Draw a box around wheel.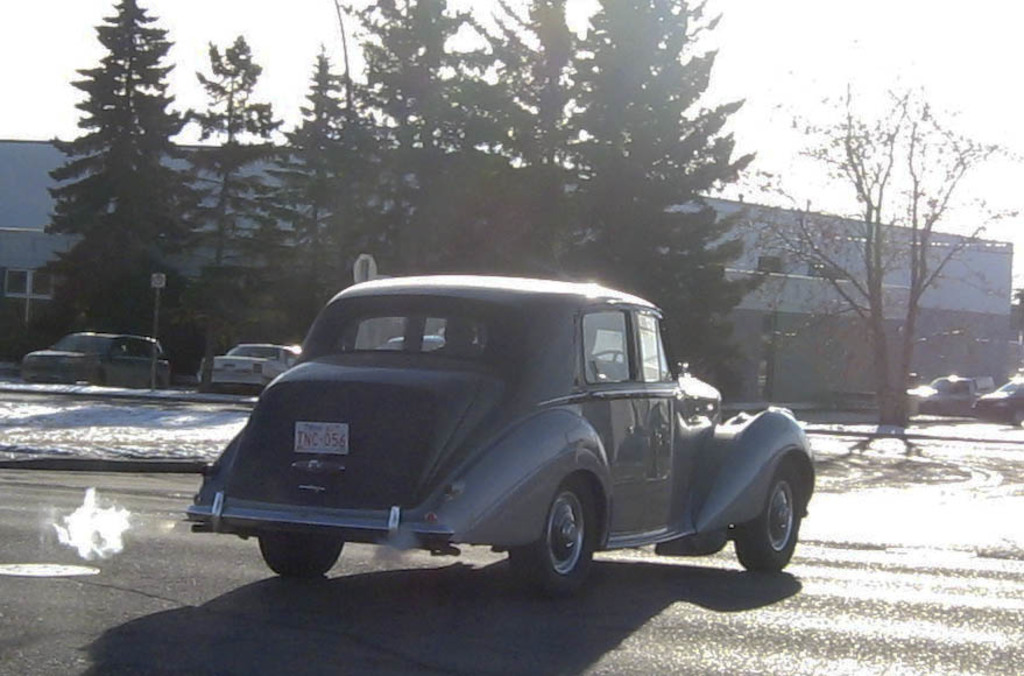
x1=256, y1=536, x2=344, y2=578.
